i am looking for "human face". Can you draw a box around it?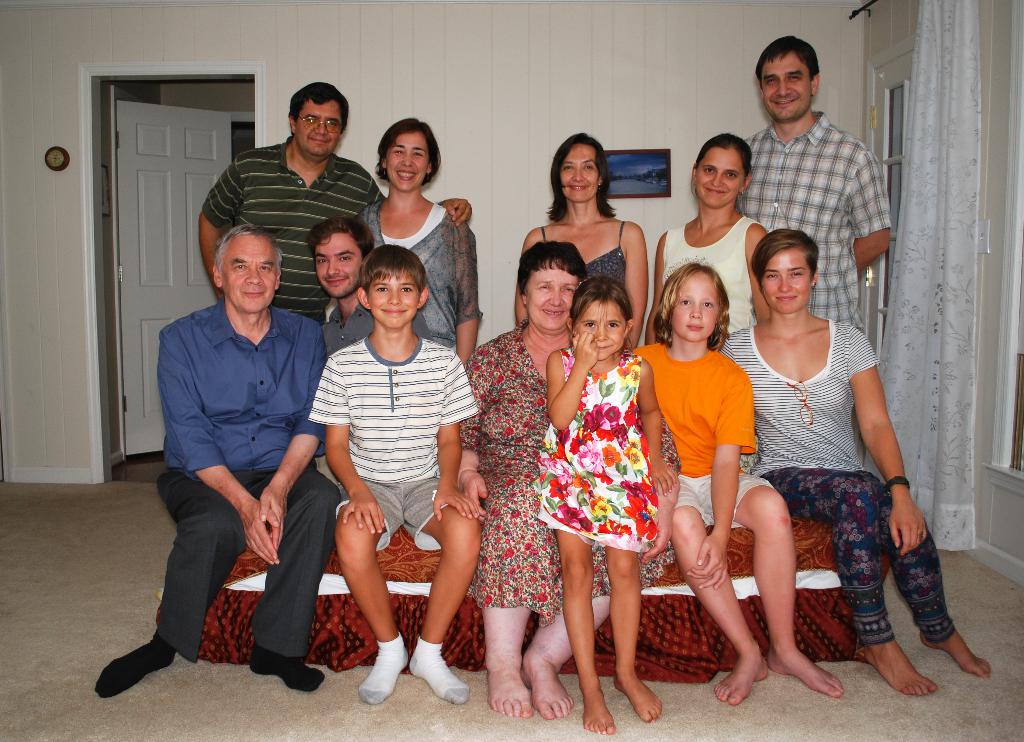
Sure, the bounding box is bbox(764, 51, 812, 117).
